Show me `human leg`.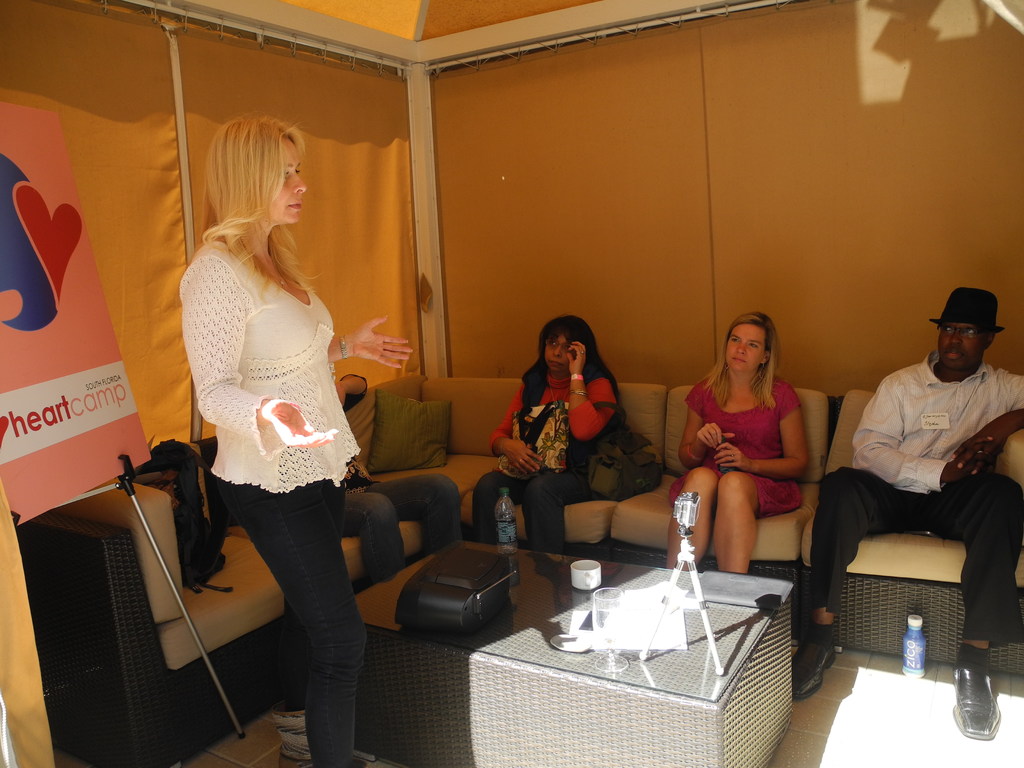
`human leg` is here: bbox=(214, 428, 365, 767).
